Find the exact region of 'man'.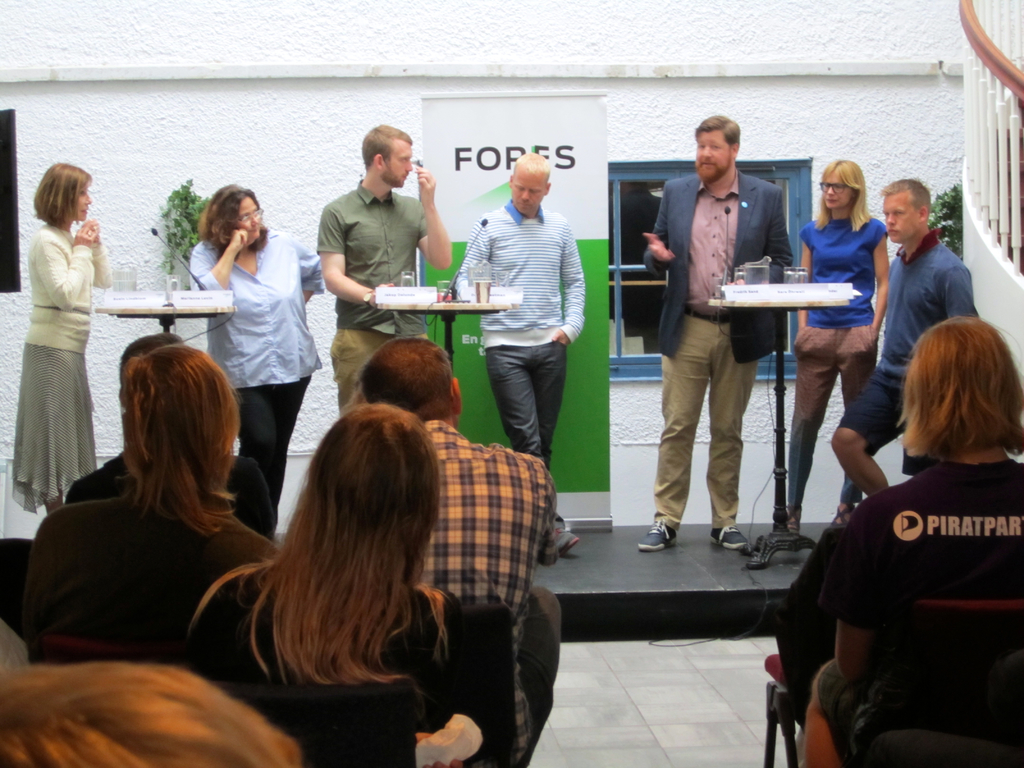
Exact region: rect(829, 177, 975, 495).
